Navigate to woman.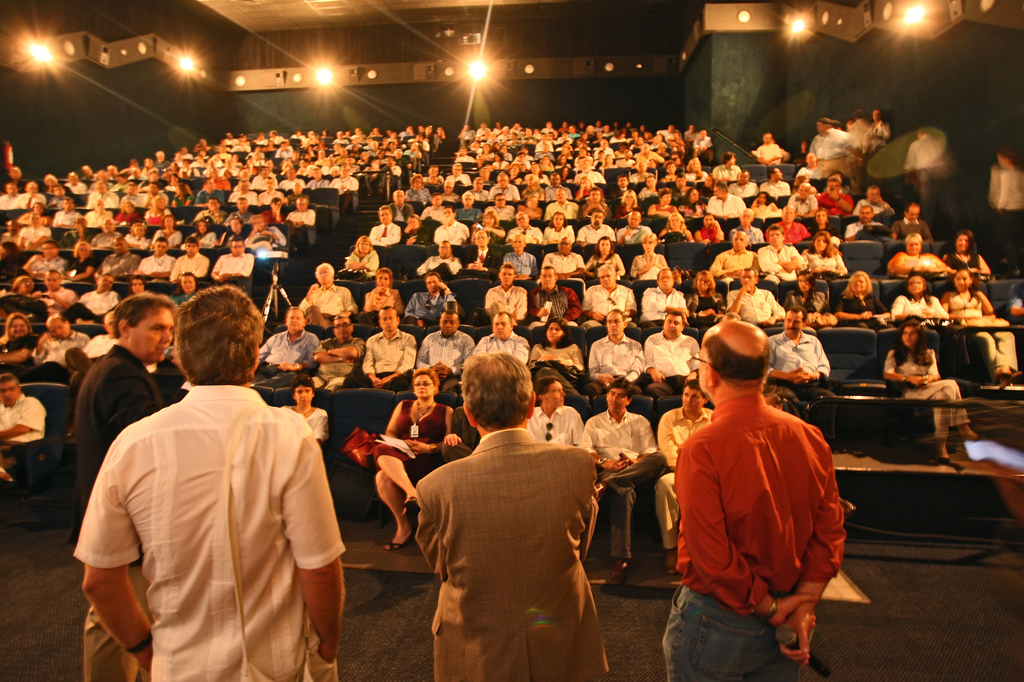
Navigation target: <bbox>15, 200, 54, 229</bbox>.
